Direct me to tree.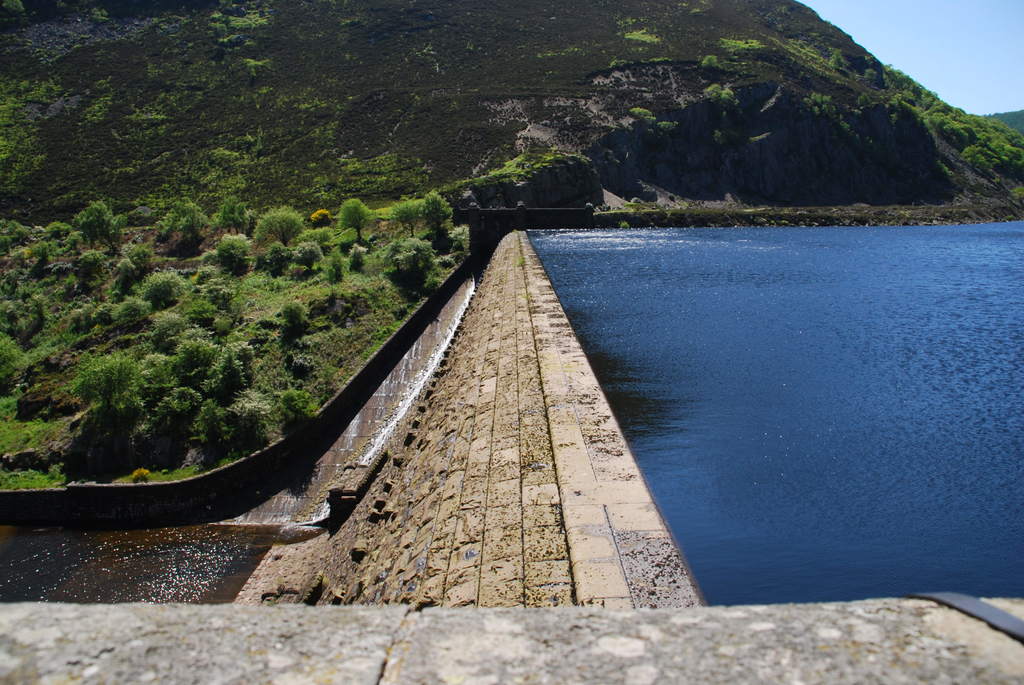
Direction: 335:198:376:242.
